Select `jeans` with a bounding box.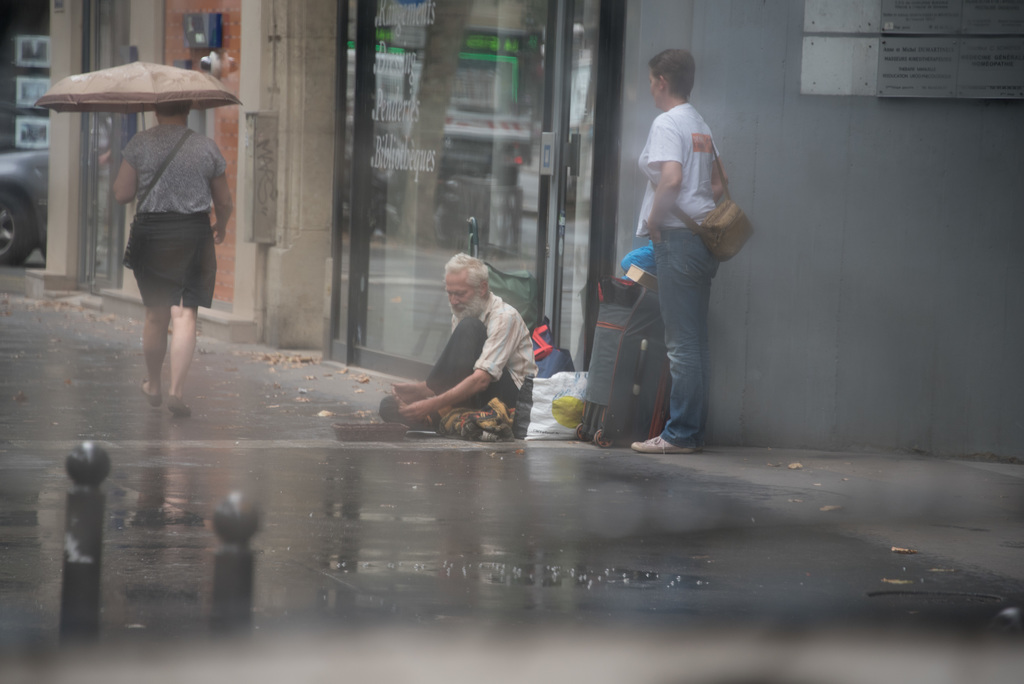
locate(628, 220, 732, 456).
